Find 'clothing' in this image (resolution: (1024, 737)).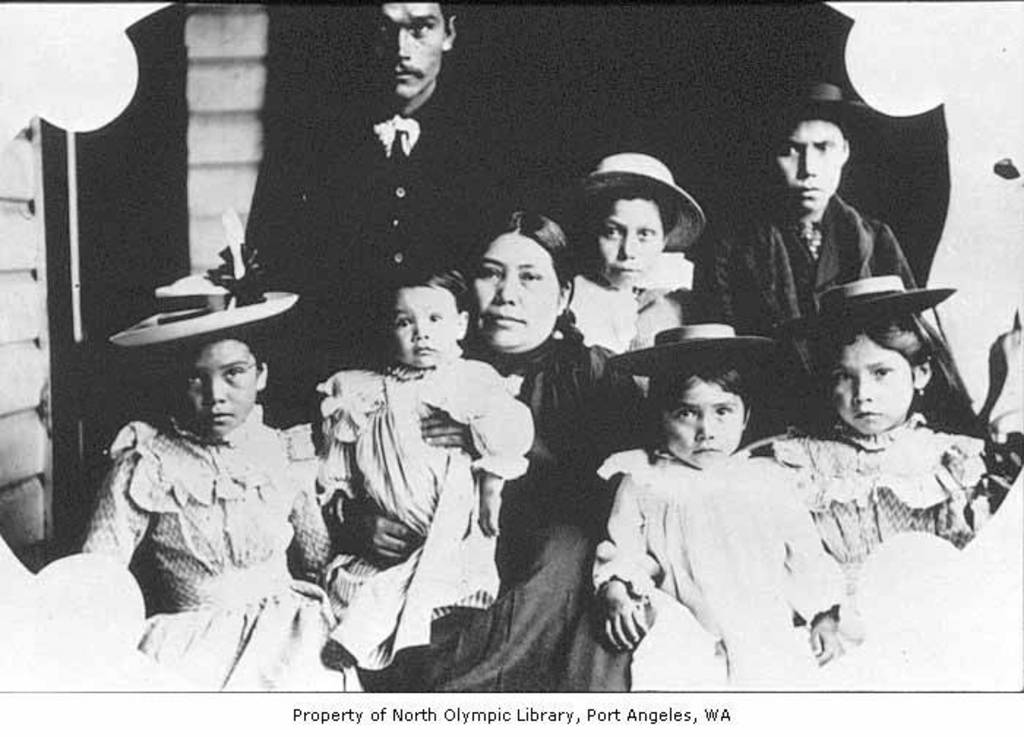
(left=315, top=357, right=532, bottom=614).
